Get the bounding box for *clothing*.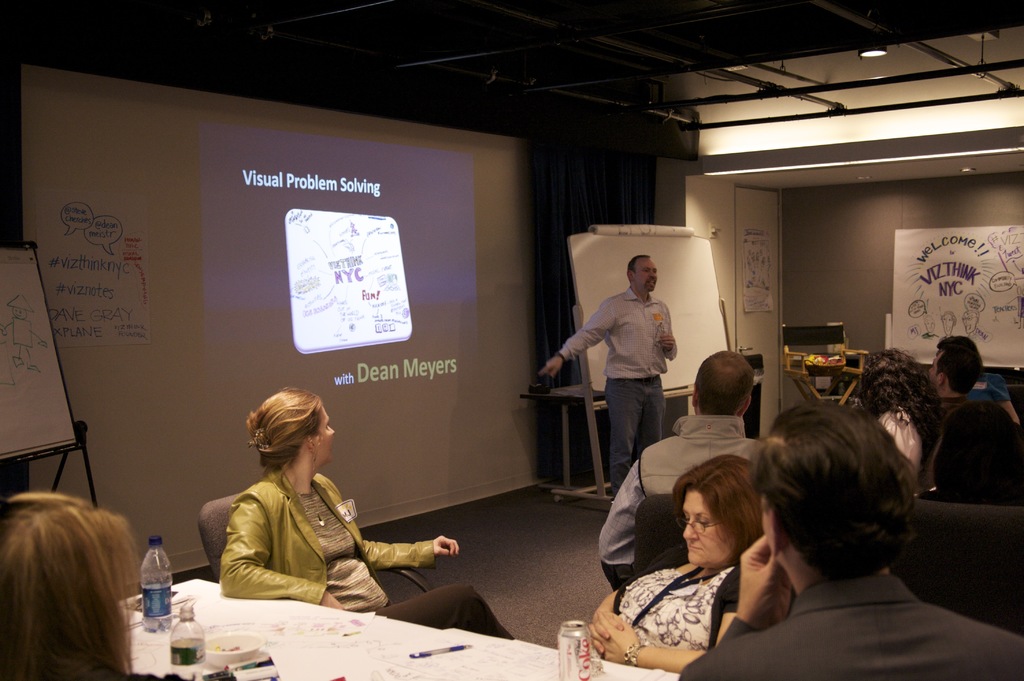
[x1=607, y1=559, x2=744, y2=639].
